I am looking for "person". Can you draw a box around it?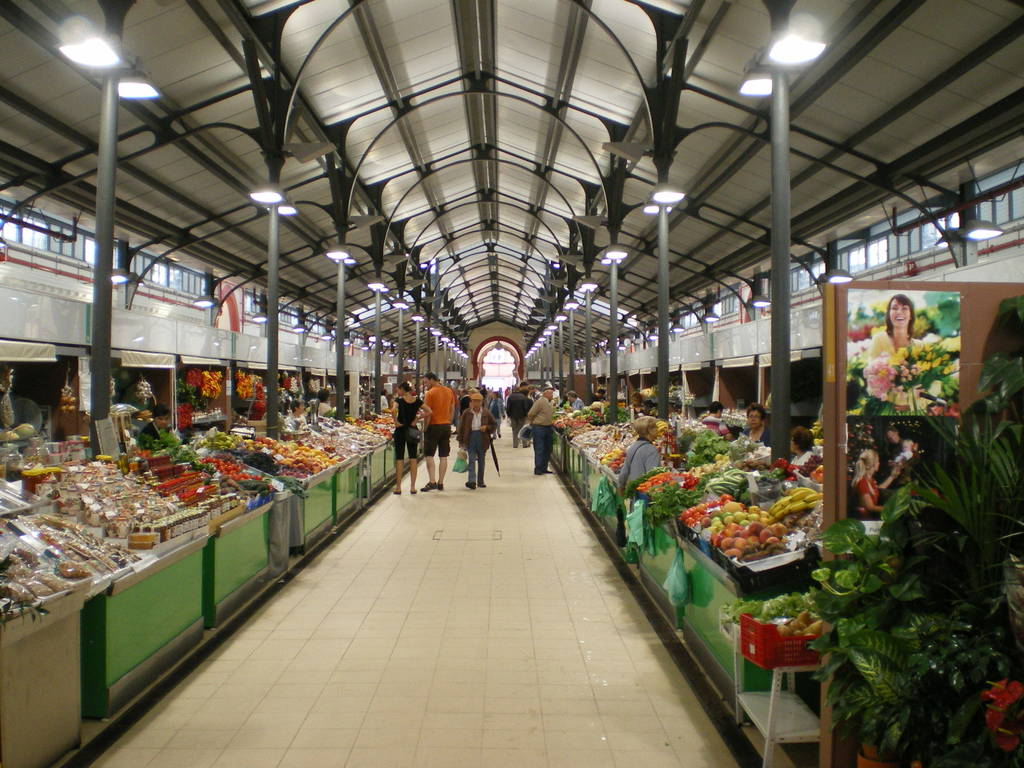
Sure, the bounding box is x1=893, y1=436, x2=918, y2=468.
